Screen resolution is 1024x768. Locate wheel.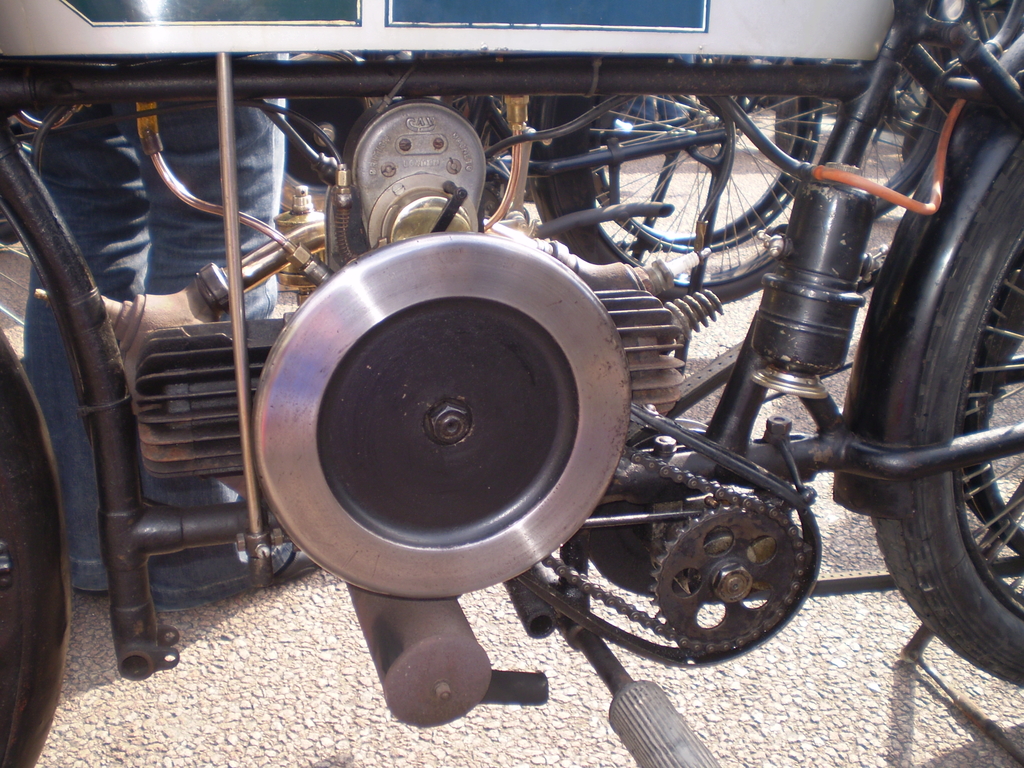
x1=595, y1=42, x2=841, y2=303.
